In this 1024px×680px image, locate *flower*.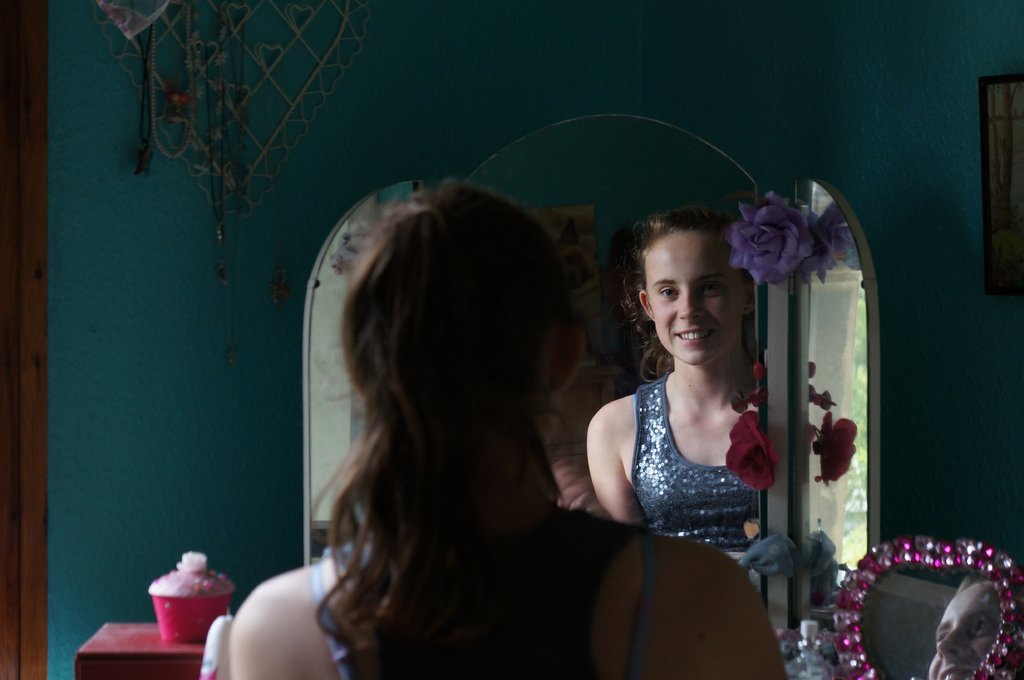
Bounding box: Rect(726, 406, 780, 491).
